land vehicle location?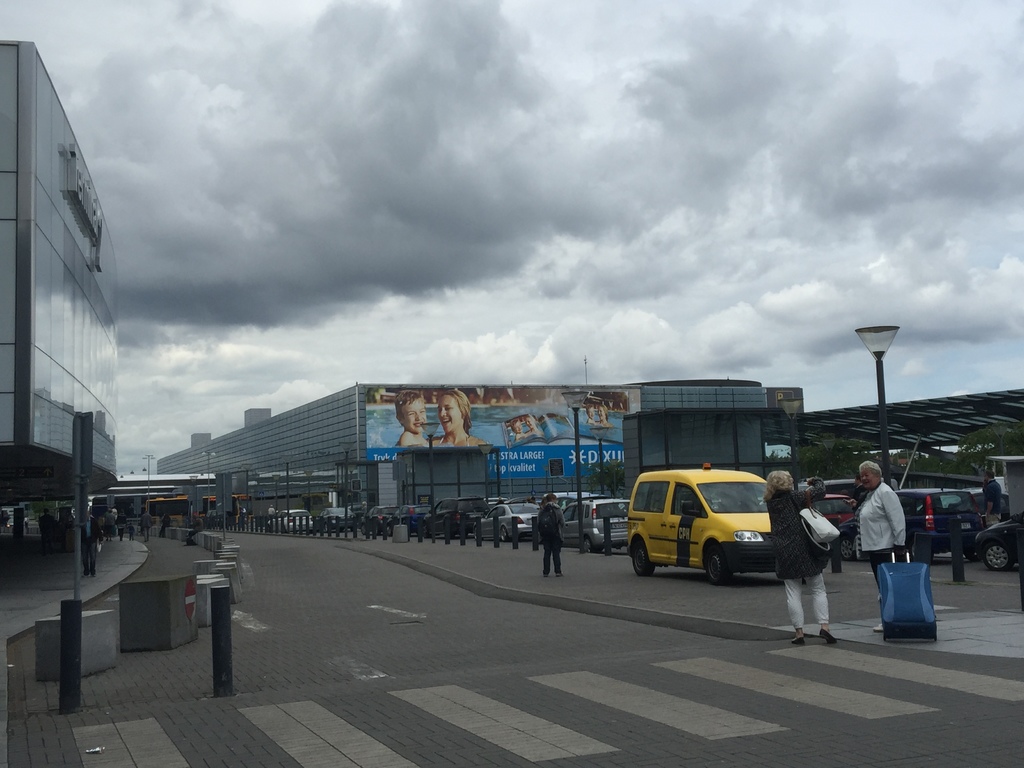
[316,506,357,532]
